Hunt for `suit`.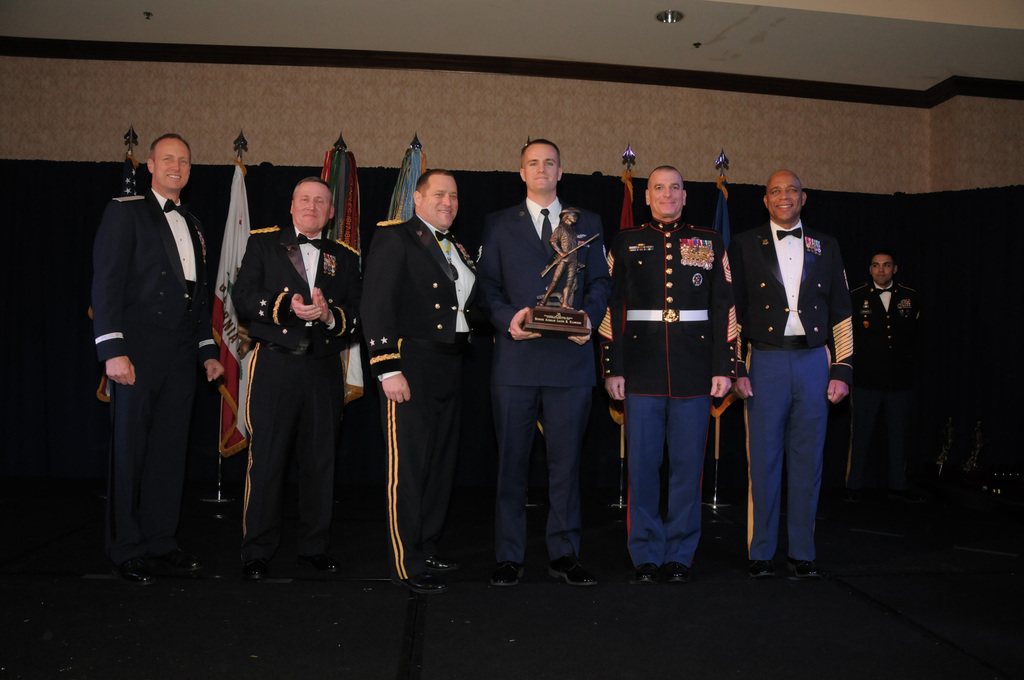
Hunted down at {"left": 357, "top": 215, "right": 488, "bottom": 584}.
